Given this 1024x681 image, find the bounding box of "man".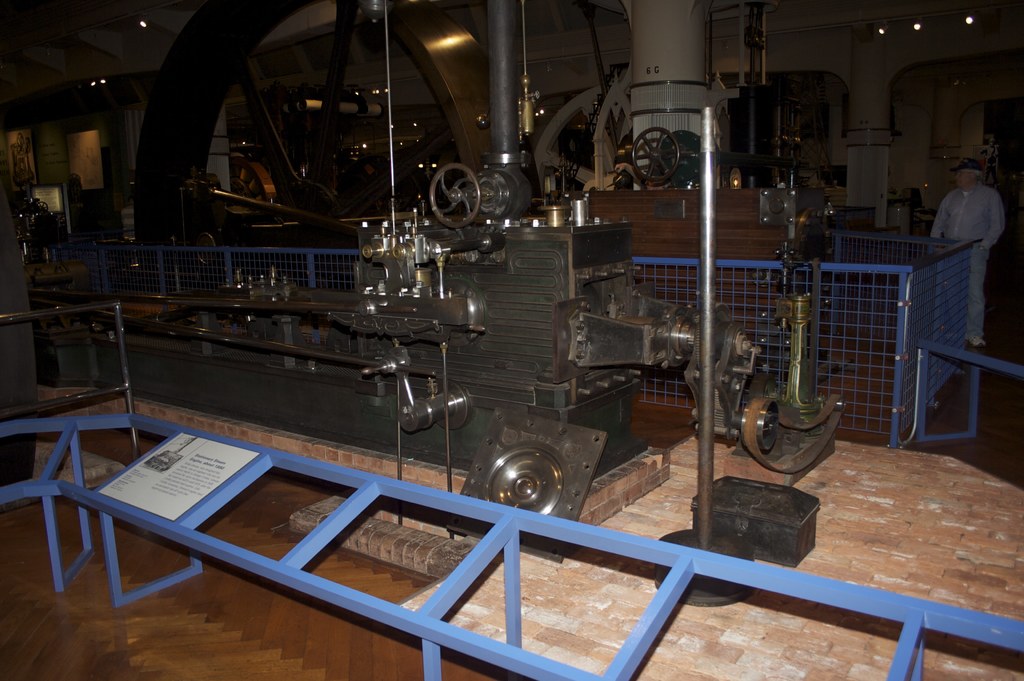
<bbox>923, 145, 1016, 307</bbox>.
